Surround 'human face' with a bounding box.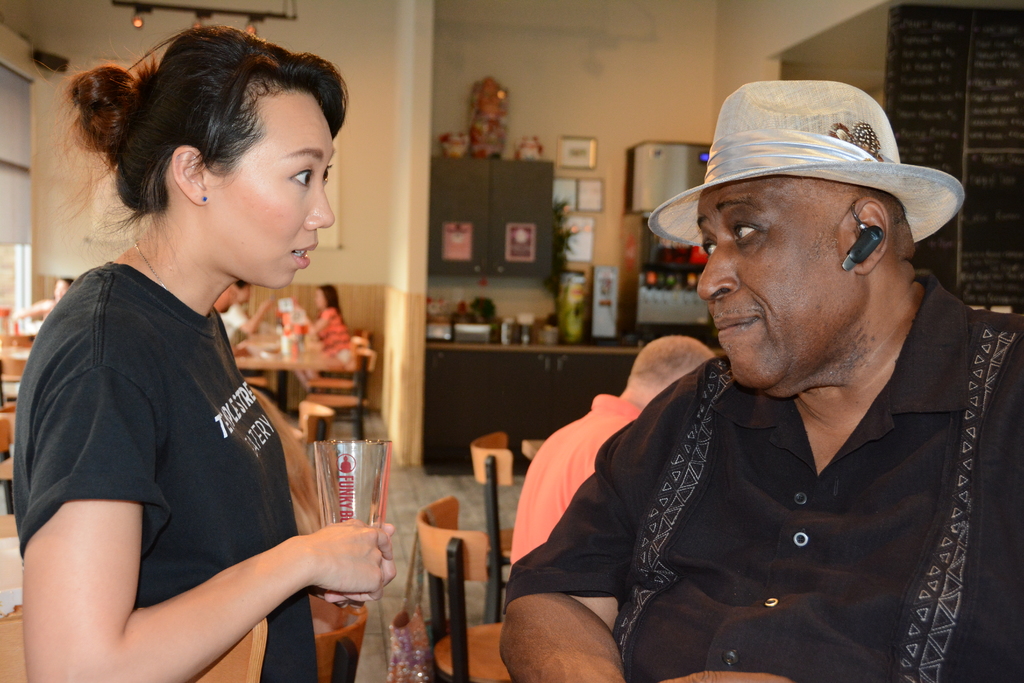
bbox=[196, 89, 337, 287].
